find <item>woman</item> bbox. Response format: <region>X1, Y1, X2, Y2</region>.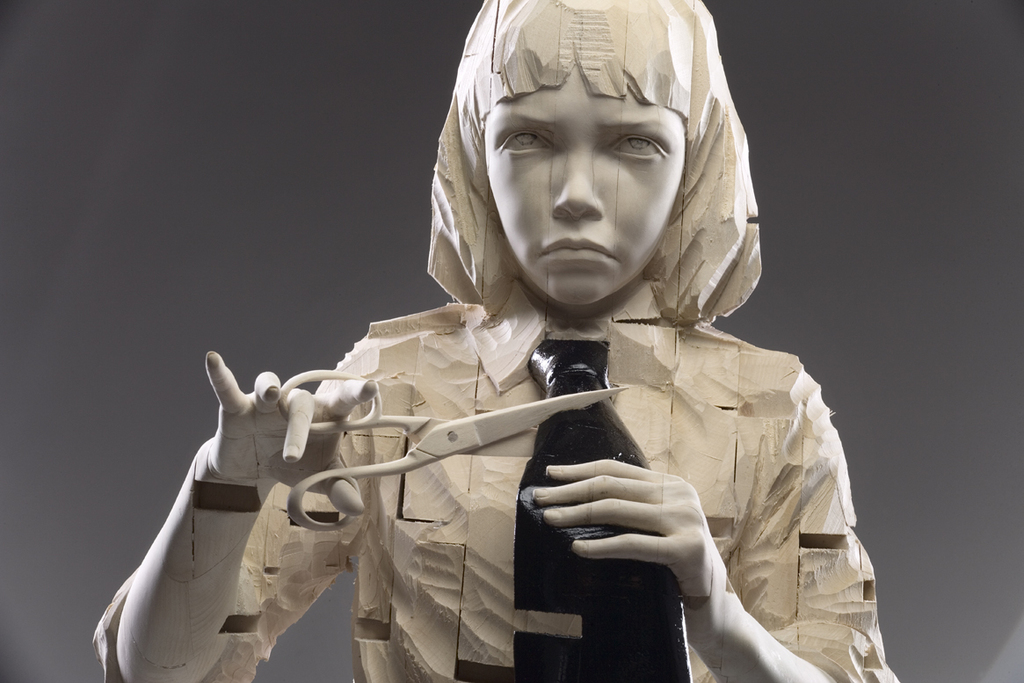
<region>144, 27, 859, 669</region>.
